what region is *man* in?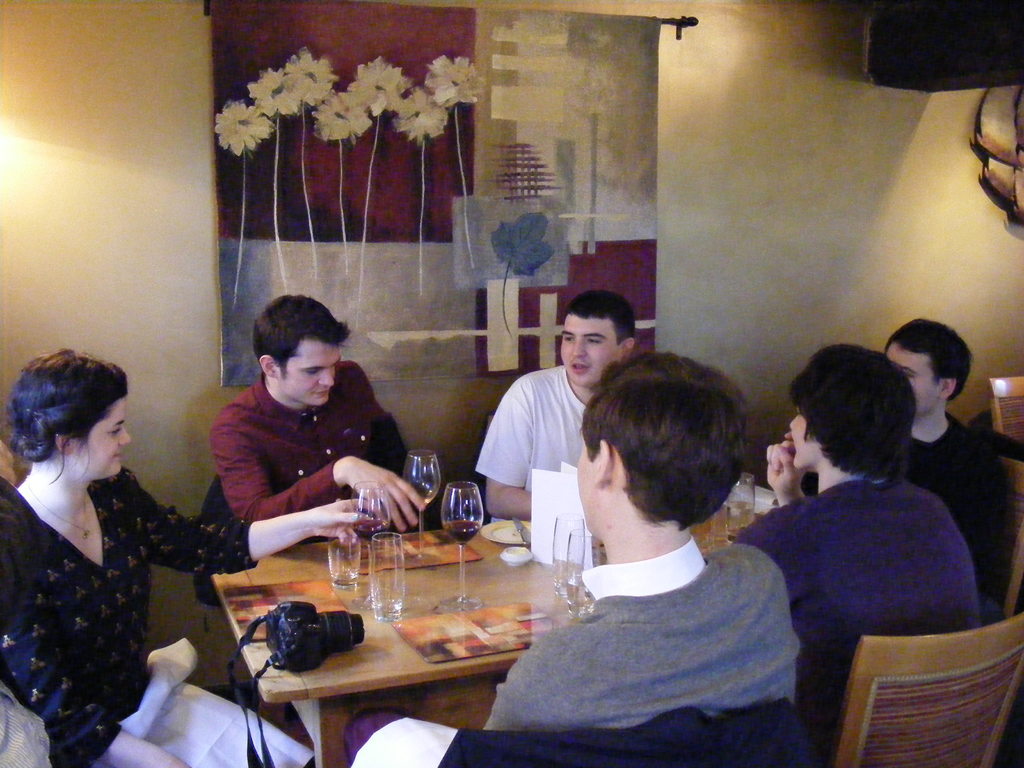
[731, 342, 982, 767].
